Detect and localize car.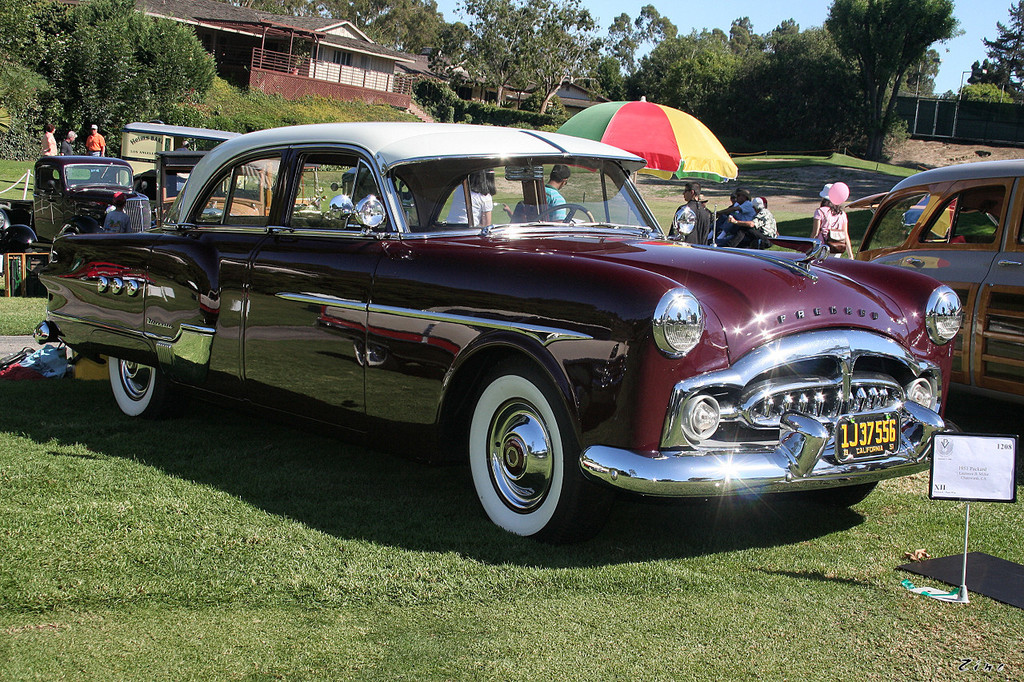
Localized at pyautogui.locateOnScreen(0, 208, 36, 274).
